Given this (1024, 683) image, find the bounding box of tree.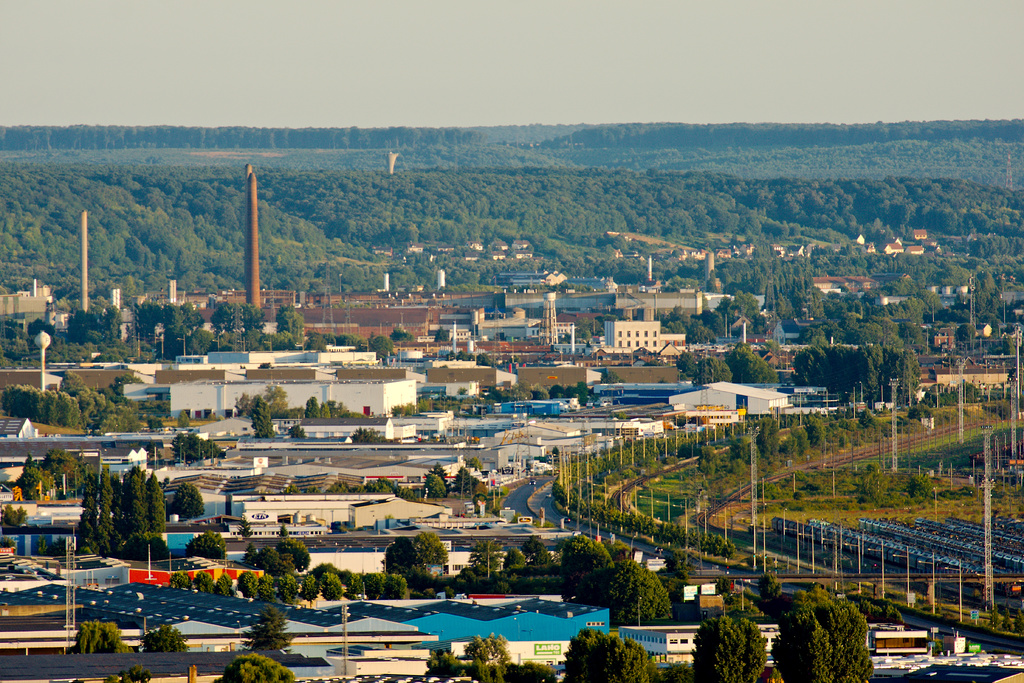
box=[249, 393, 276, 437].
